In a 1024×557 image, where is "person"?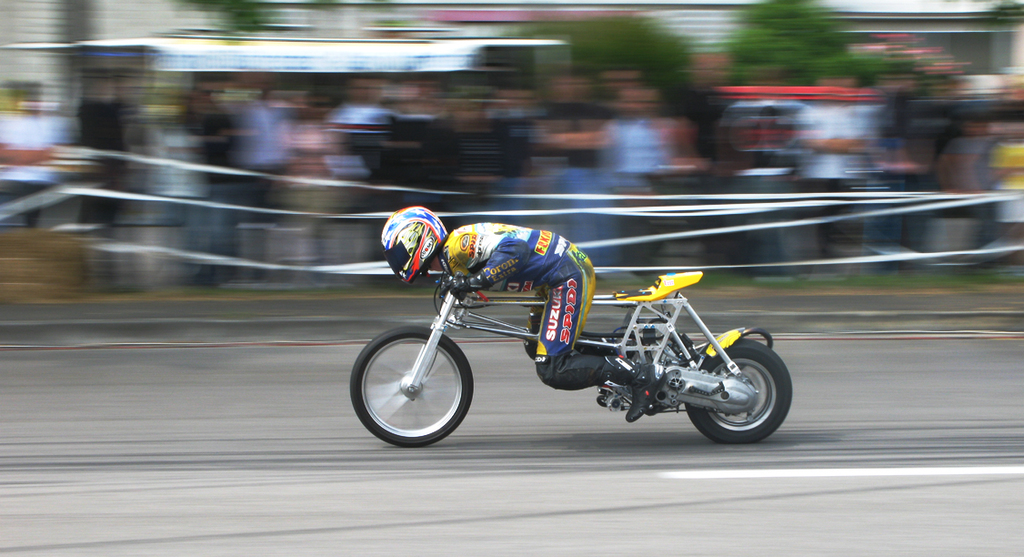
0/57/1023/258.
